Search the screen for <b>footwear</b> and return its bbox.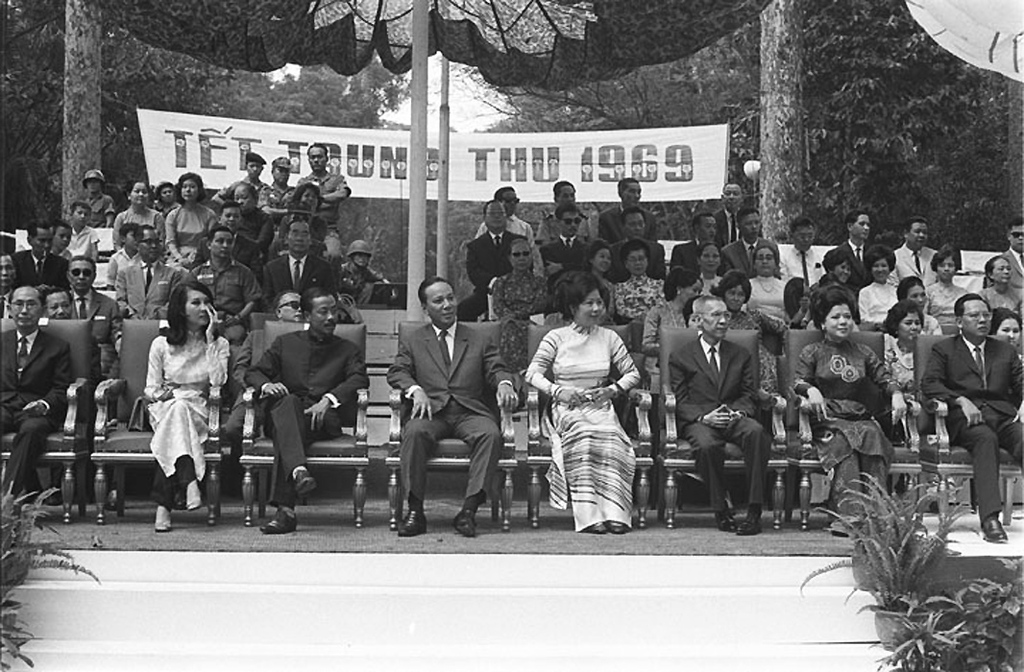
Found: [588,522,607,538].
